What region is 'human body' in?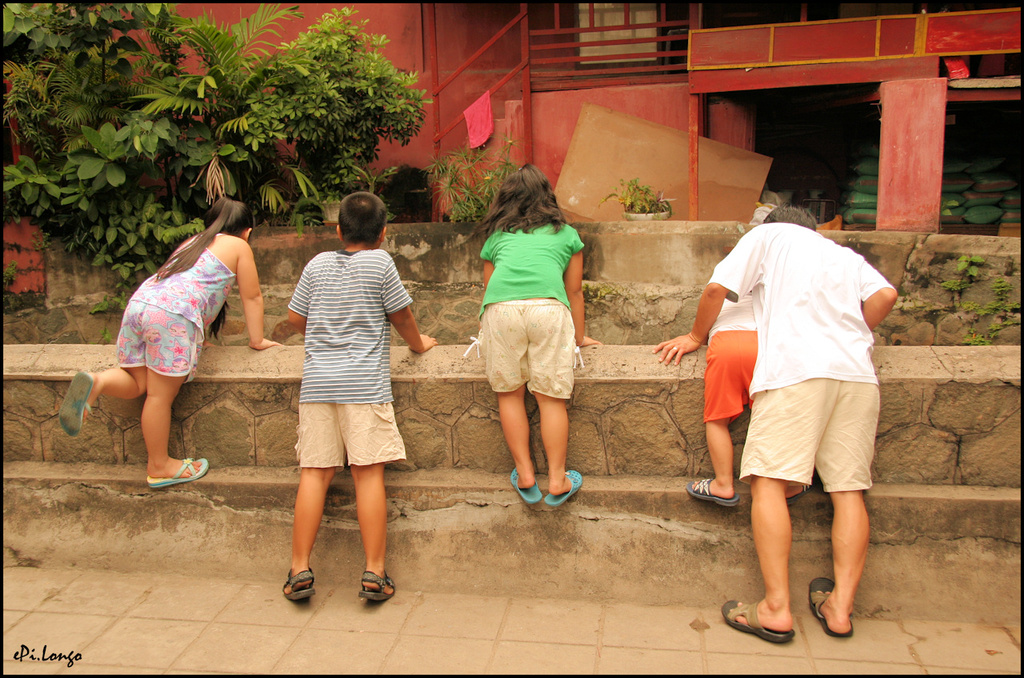
region(270, 187, 440, 607).
